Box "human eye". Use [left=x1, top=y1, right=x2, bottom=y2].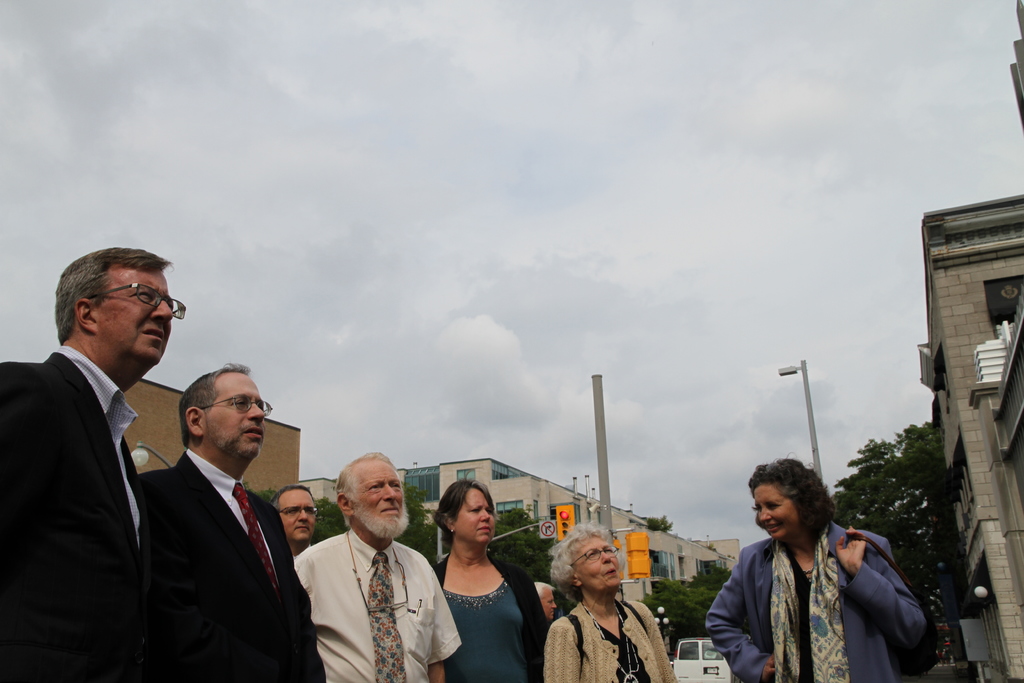
[left=771, top=502, right=780, bottom=509].
